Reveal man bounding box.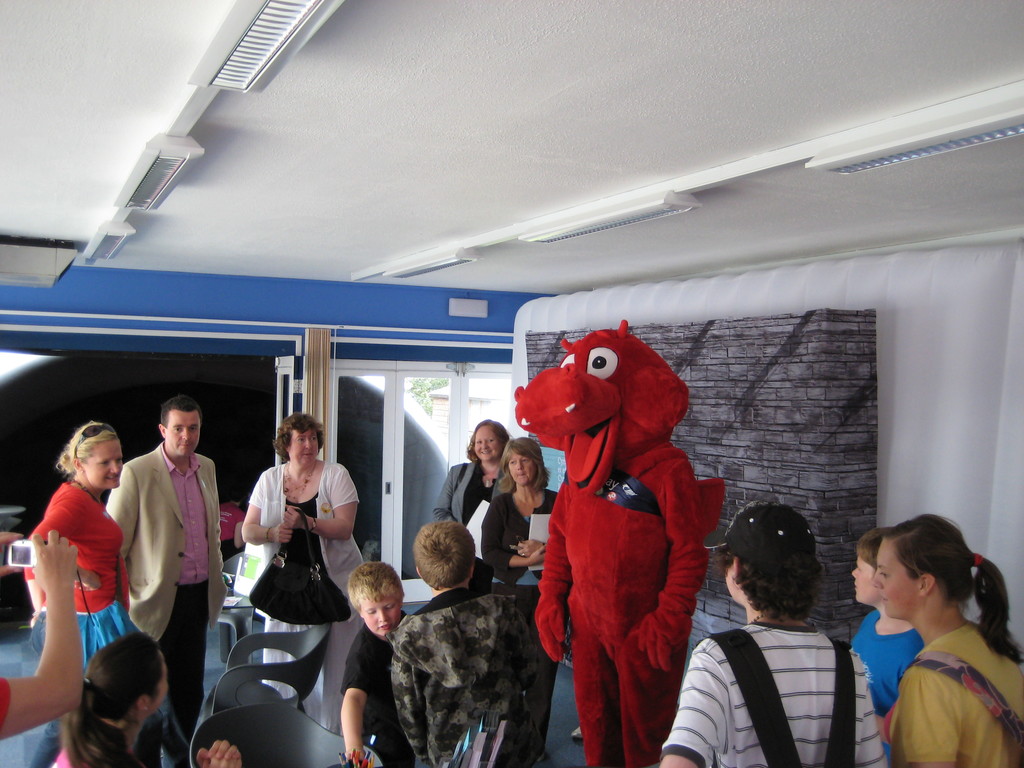
Revealed: BBox(103, 397, 228, 767).
